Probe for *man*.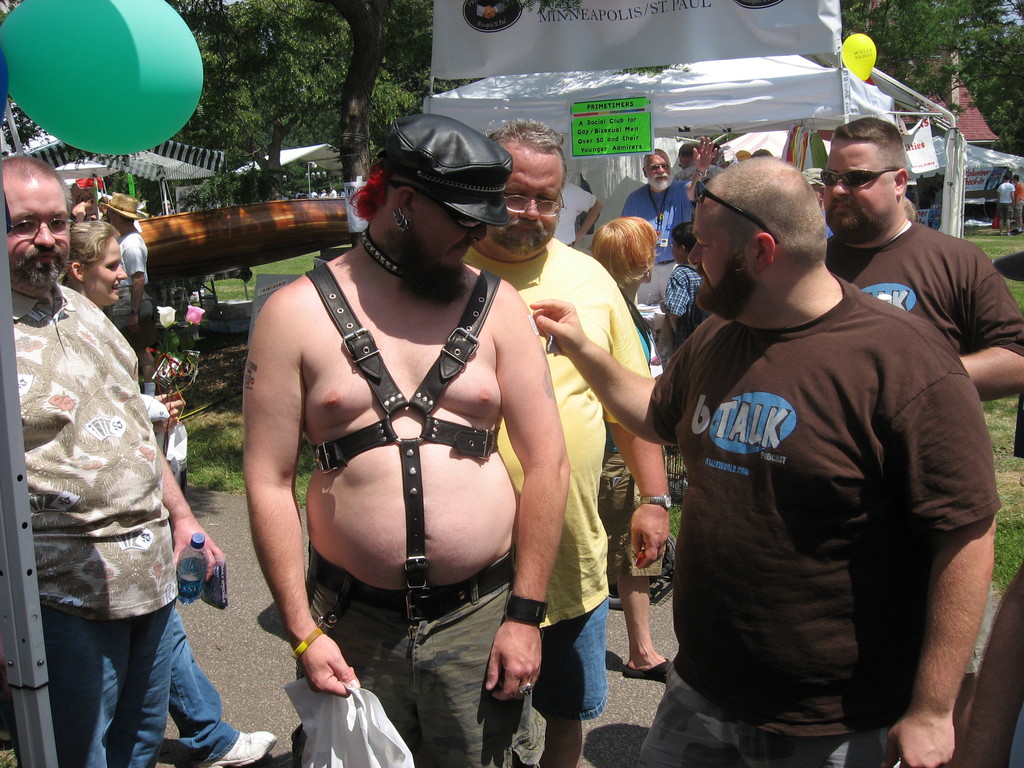
Probe result: select_region(622, 111, 997, 767).
